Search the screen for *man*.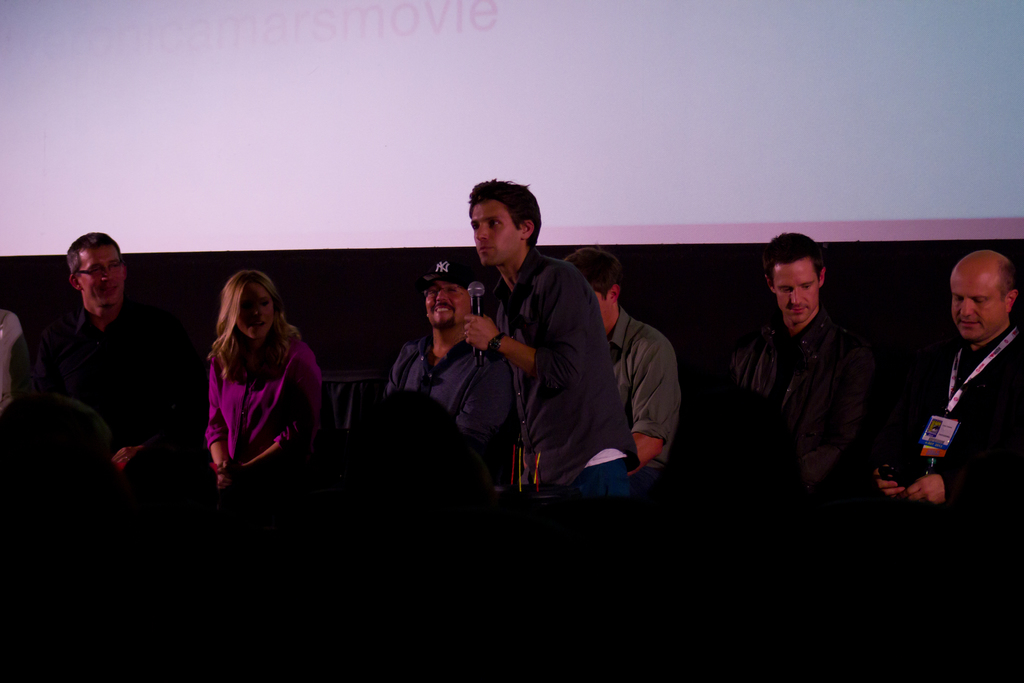
Found at box=[725, 231, 876, 493].
